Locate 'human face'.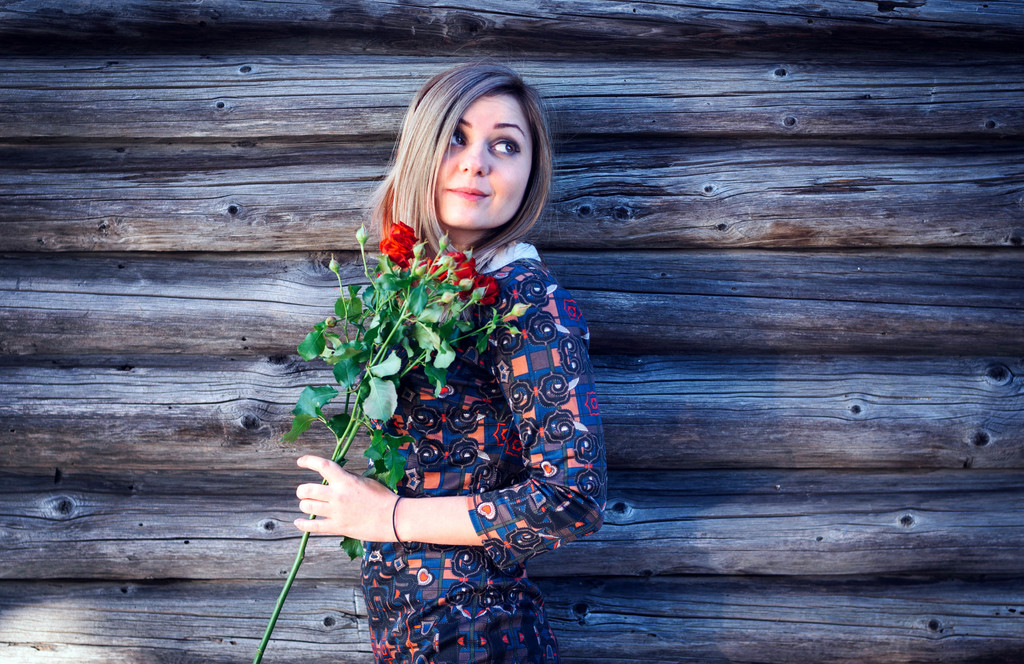
Bounding box: region(436, 95, 532, 231).
